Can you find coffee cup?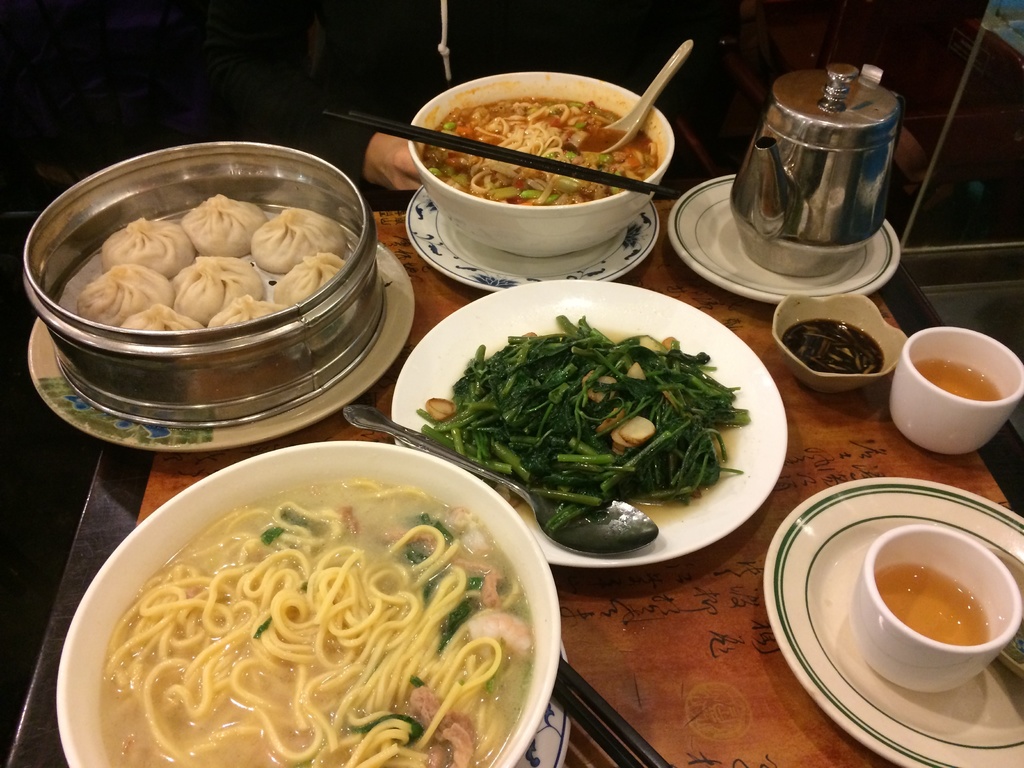
Yes, bounding box: bbox=(856, 524, 1022, 691).
